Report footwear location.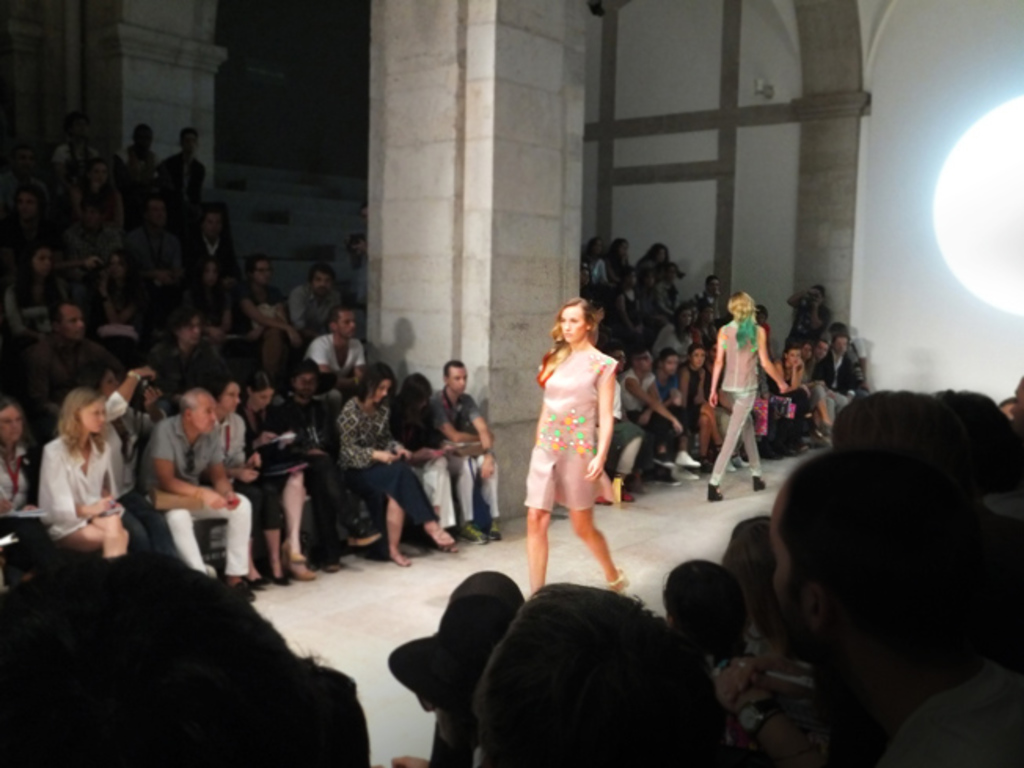
Report: bbox=[705, 481, 724, 501].
